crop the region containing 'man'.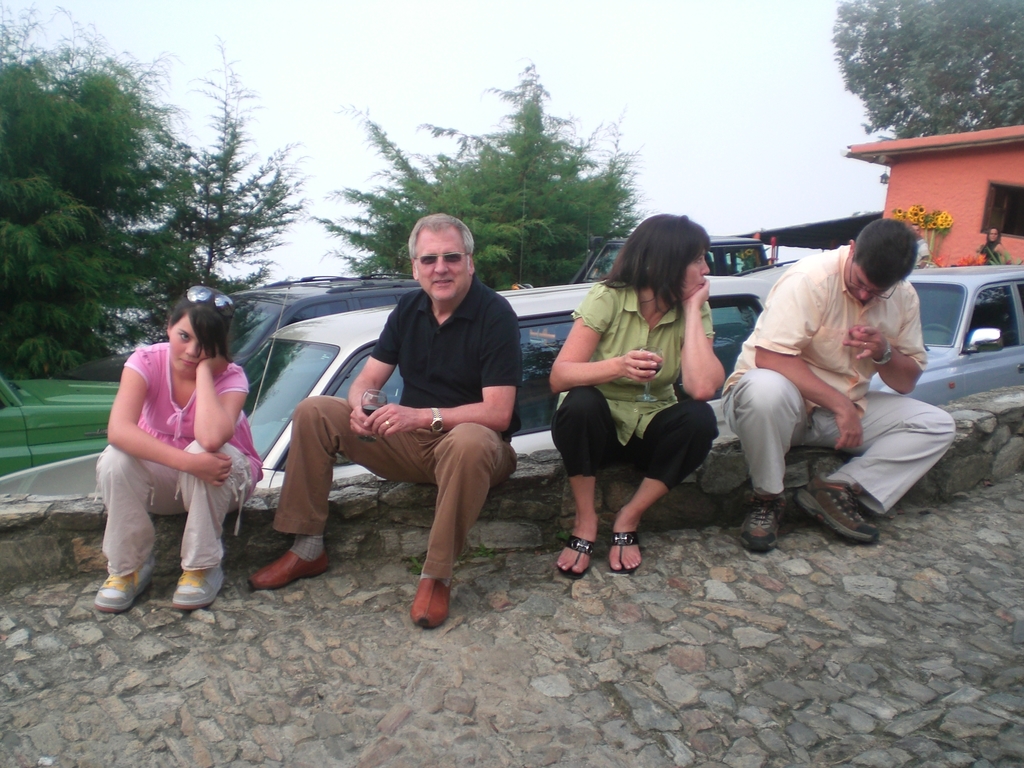
Crop region: <box>721,218,955,551</box>.
